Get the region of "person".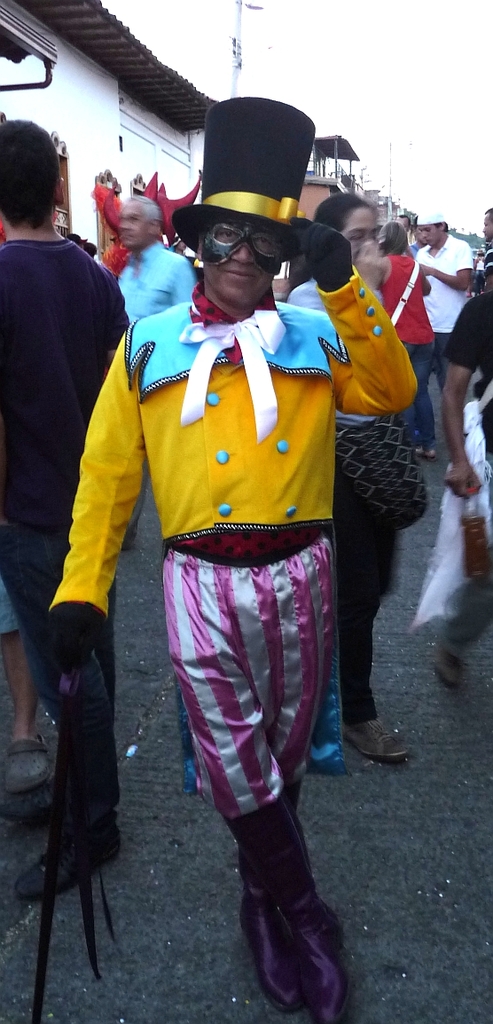
{"x1": 101, "y1": 185, "x2": 197, "y2": 344}.
